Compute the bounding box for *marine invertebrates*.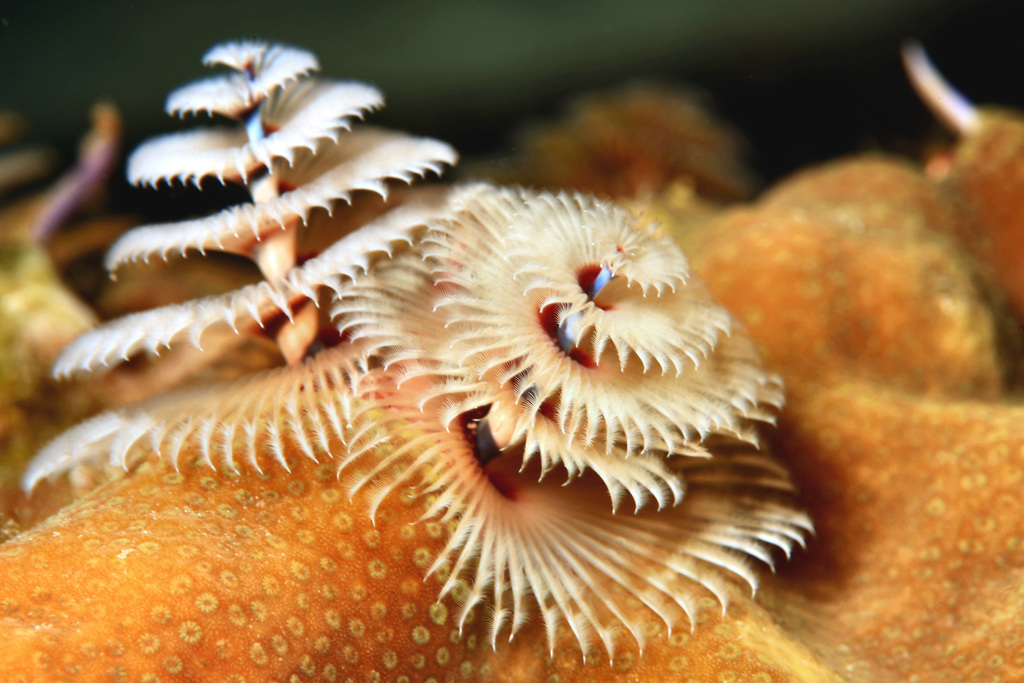
<bbox>341, 186, 798, 634</bbox>.
